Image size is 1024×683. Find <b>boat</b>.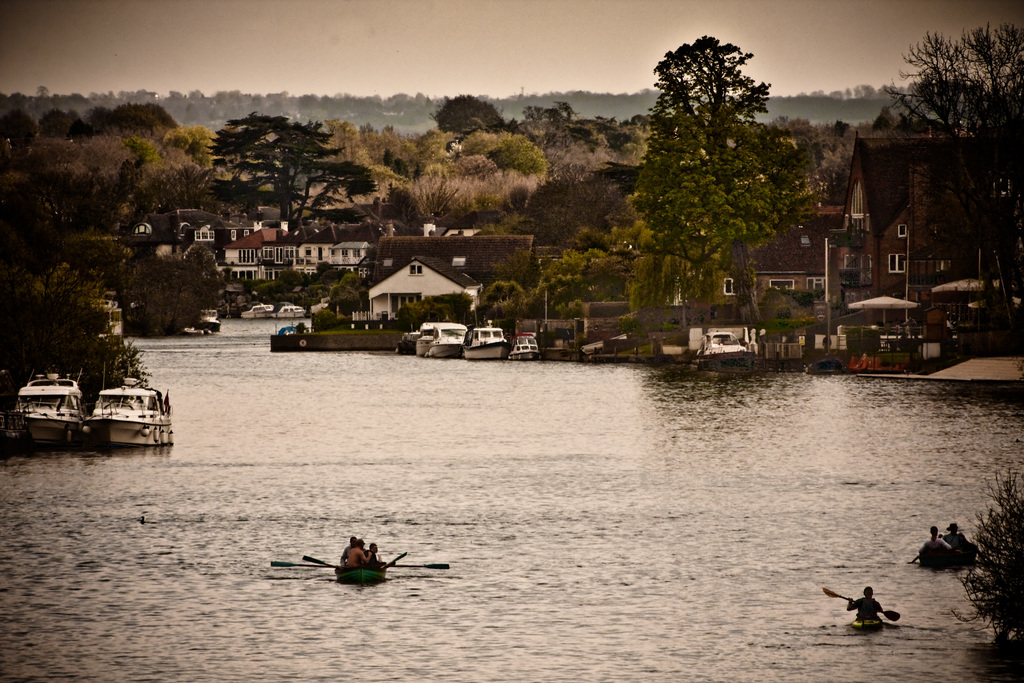
crop(916, 546, 981, 572).
